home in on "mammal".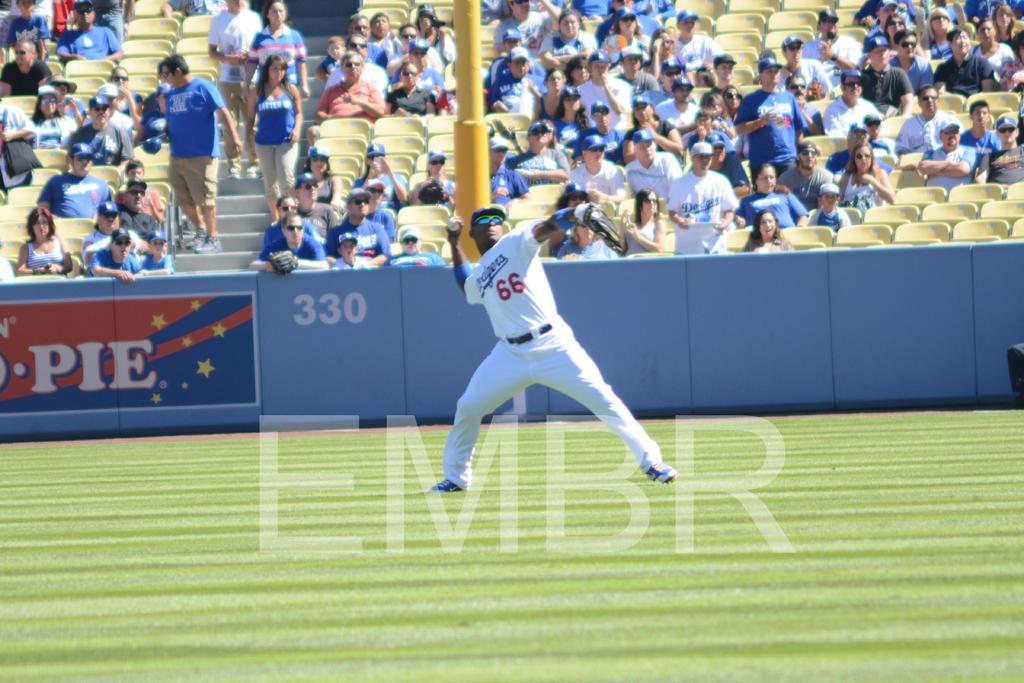
Homed in at locate(359, 142, 409, 206).
